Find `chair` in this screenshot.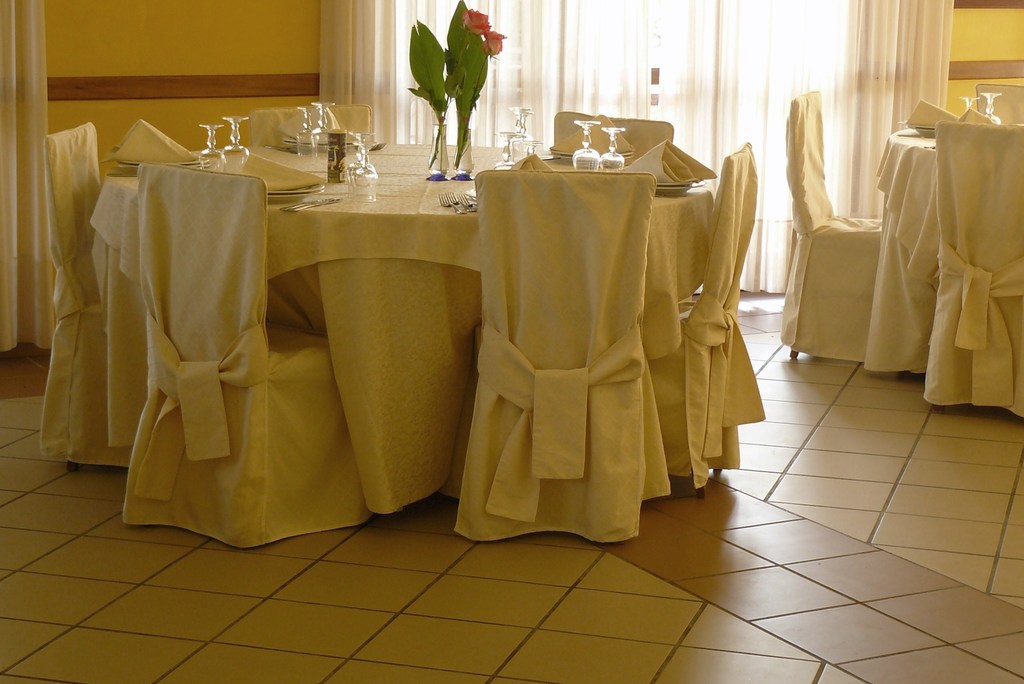
The bounding box for `chair` is bbox=[551, 109, 673, 164].
